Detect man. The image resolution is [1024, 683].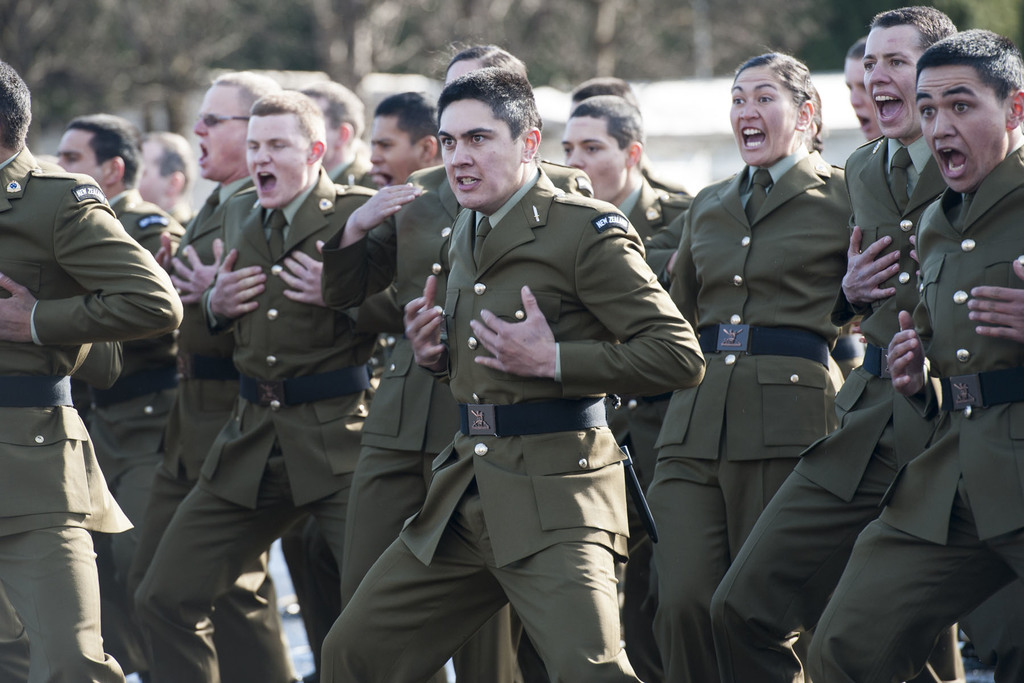
x1=145 y1=89 x2=399 y2=682.
